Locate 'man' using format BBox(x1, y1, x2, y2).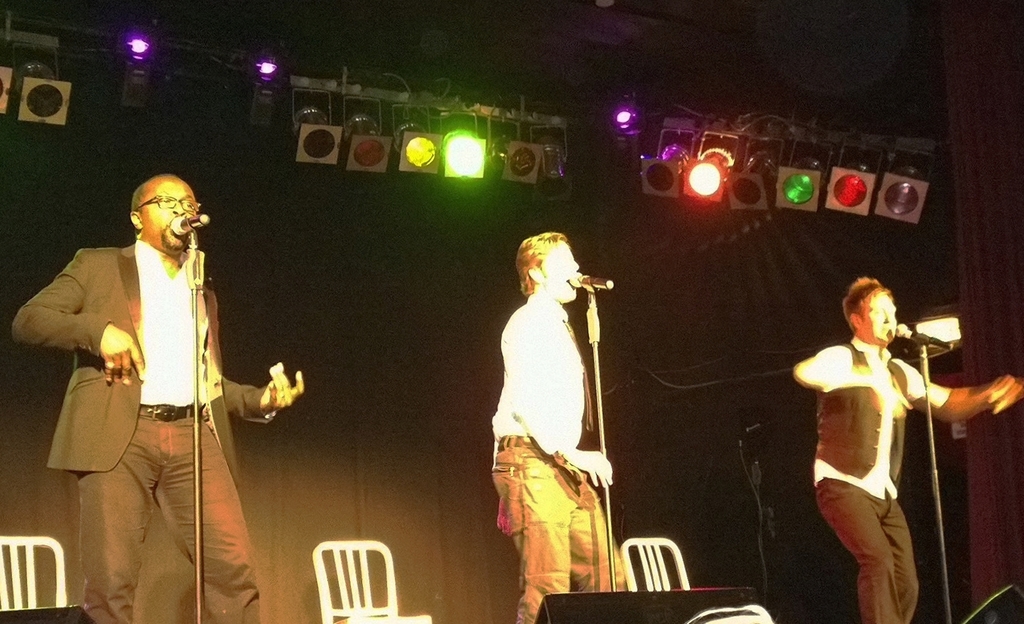
BBox(481, 228, 618, 623).
